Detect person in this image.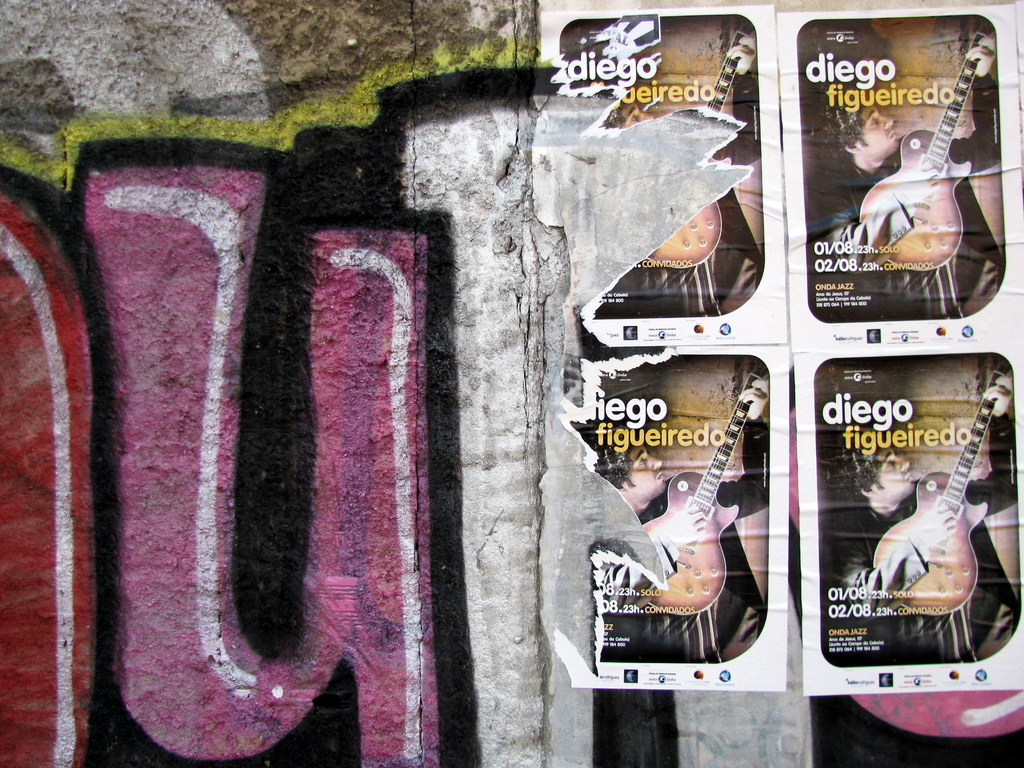
Detection: 836,373,1018,664.
